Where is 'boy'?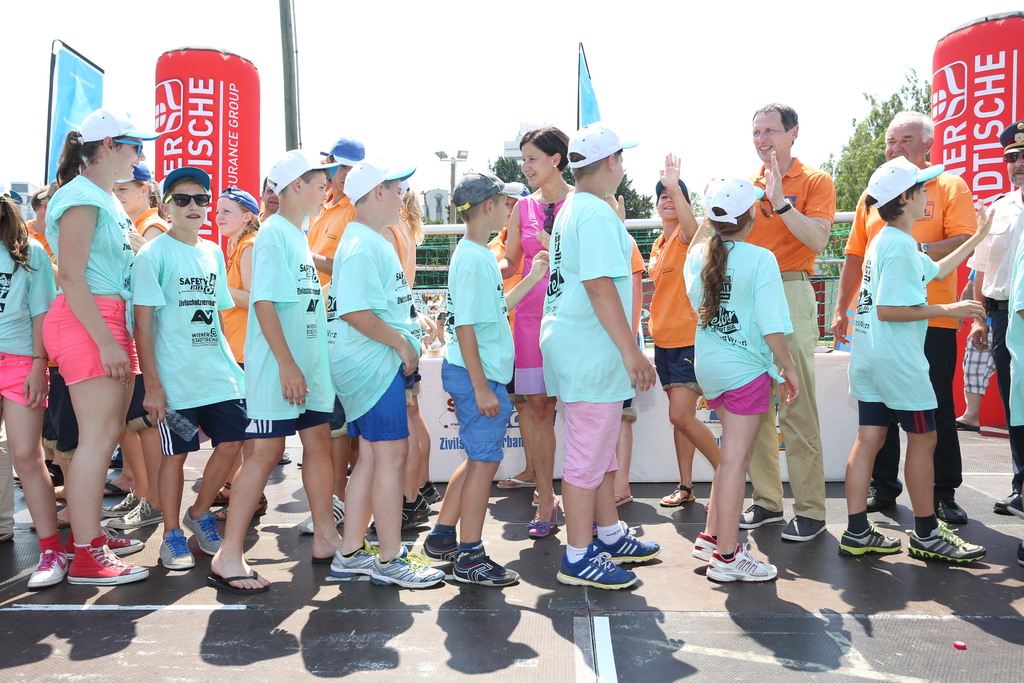
bbox(838, 157, 995, 562).
